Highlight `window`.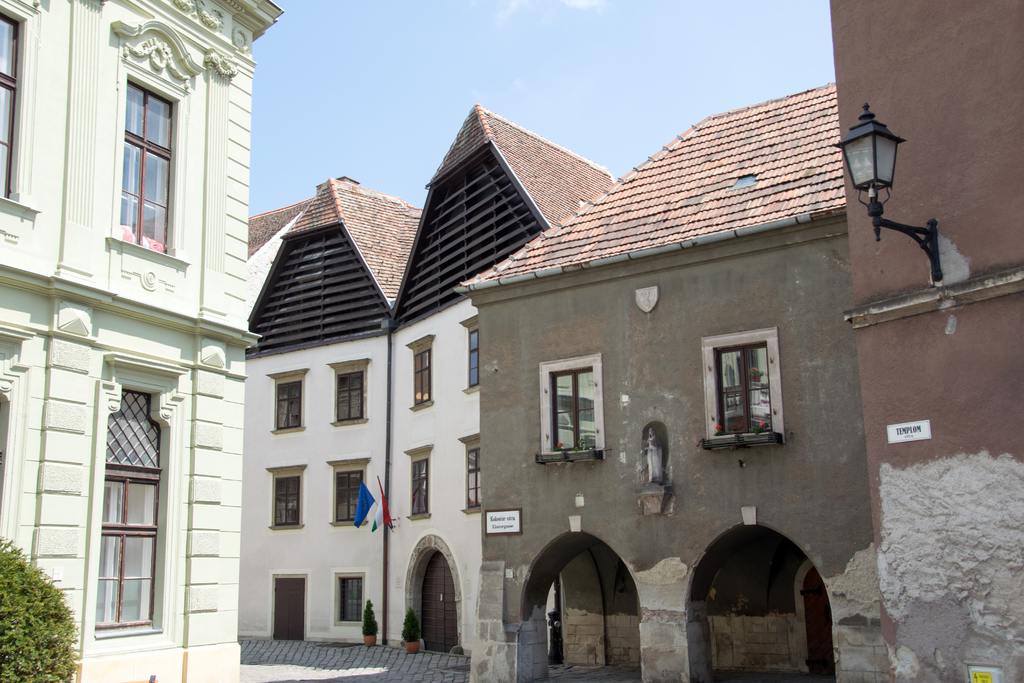
Highlighted region: box=[330, 468, 369, 524].
